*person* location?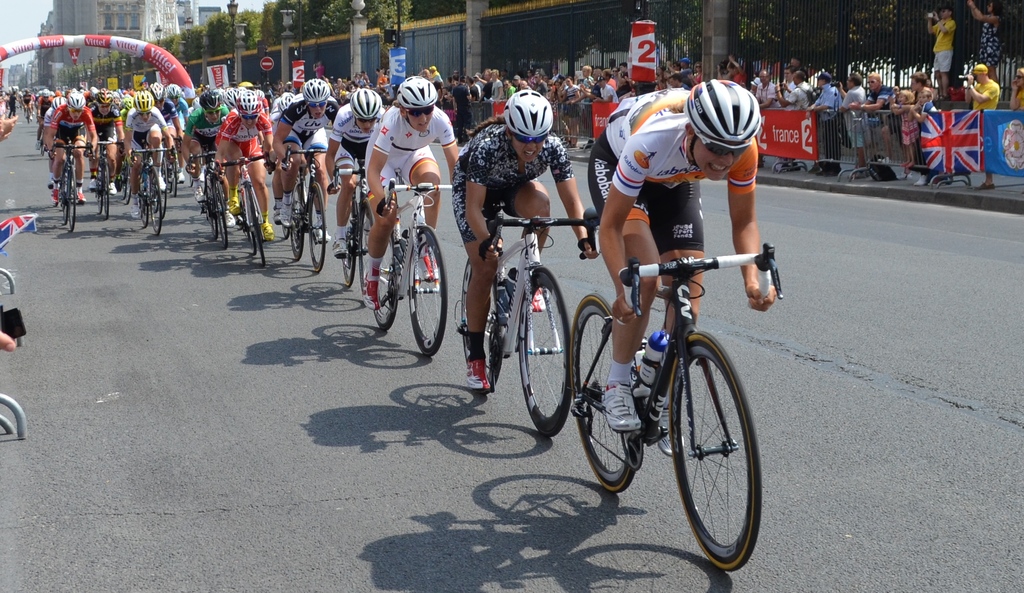
detection(451, 85, 600, 399)
